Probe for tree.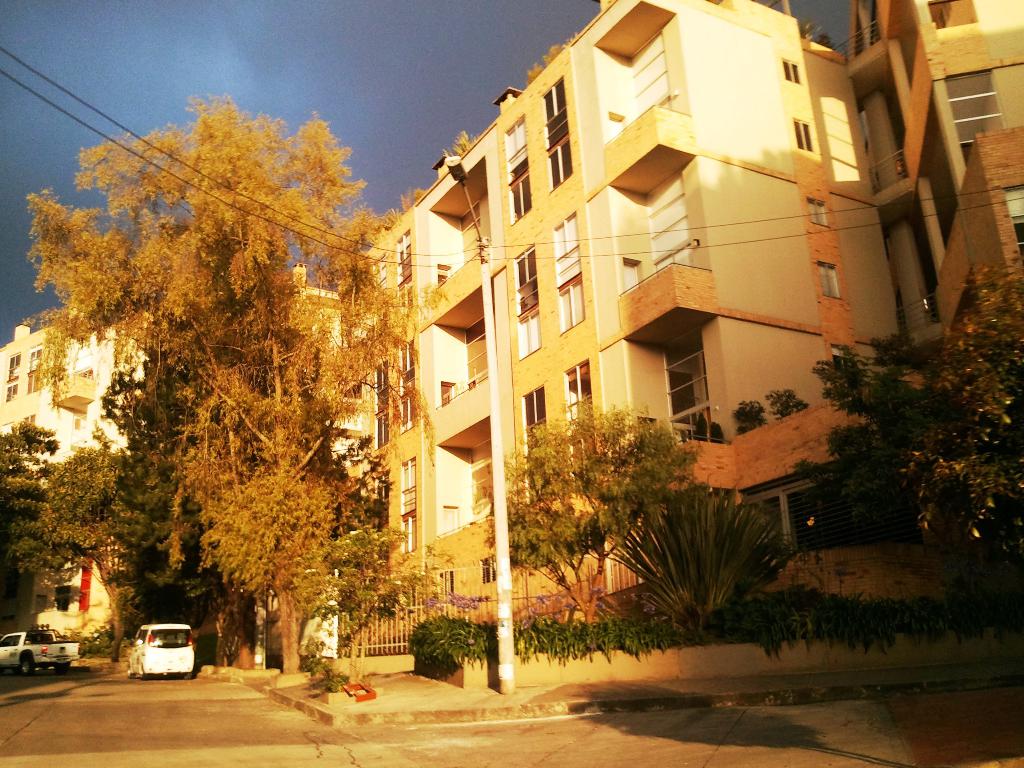
Probe result: {"x1": 751, "y1": 388, "x2": 800, "y2": 424}.
